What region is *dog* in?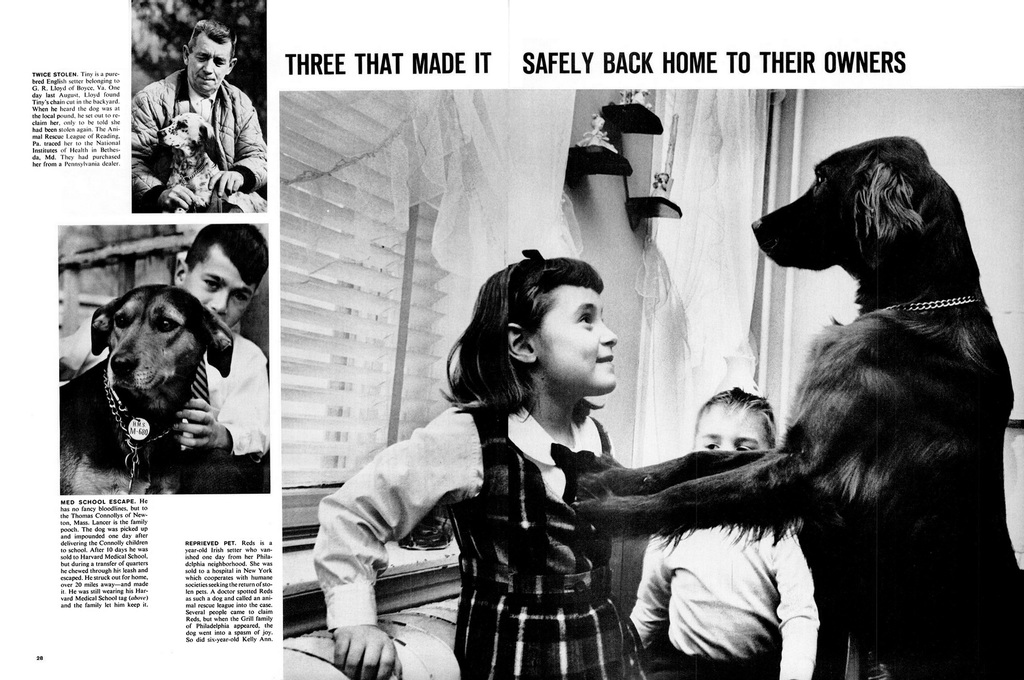
(x1=61, y1=286, x2=268, y2=493).
